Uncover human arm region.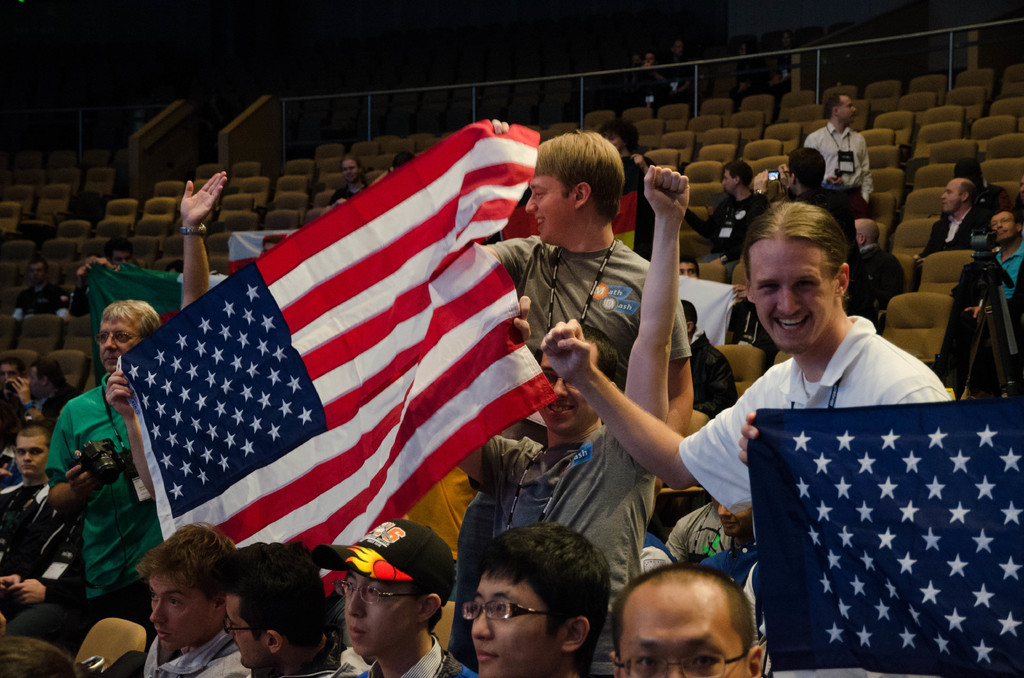
Uncovered: [x1=460, y1=432, x2=529, y2=496].
